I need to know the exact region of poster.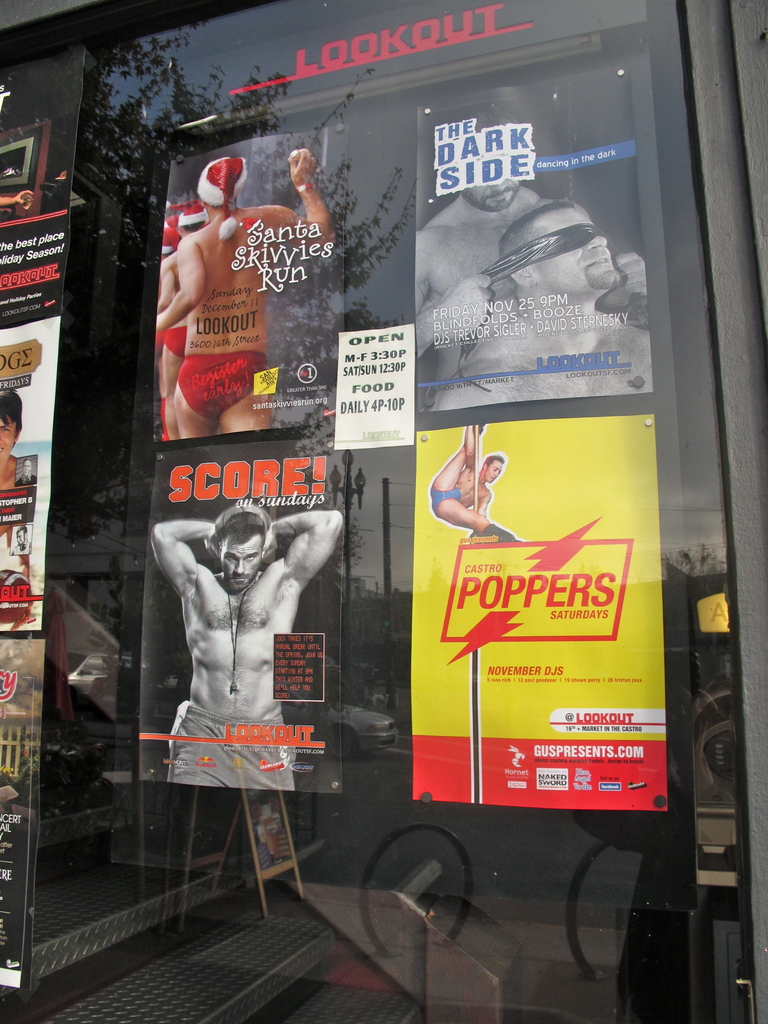
Region: (135,454,410,798).
